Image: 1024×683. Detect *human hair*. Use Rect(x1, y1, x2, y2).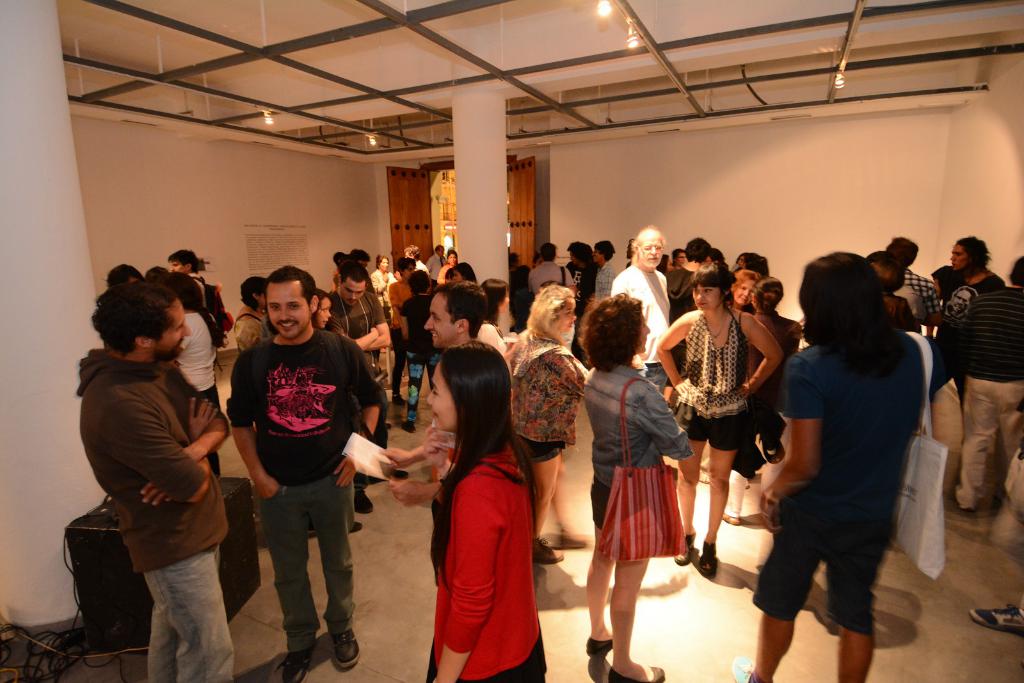
Rect(810, 262, 912, 389).
